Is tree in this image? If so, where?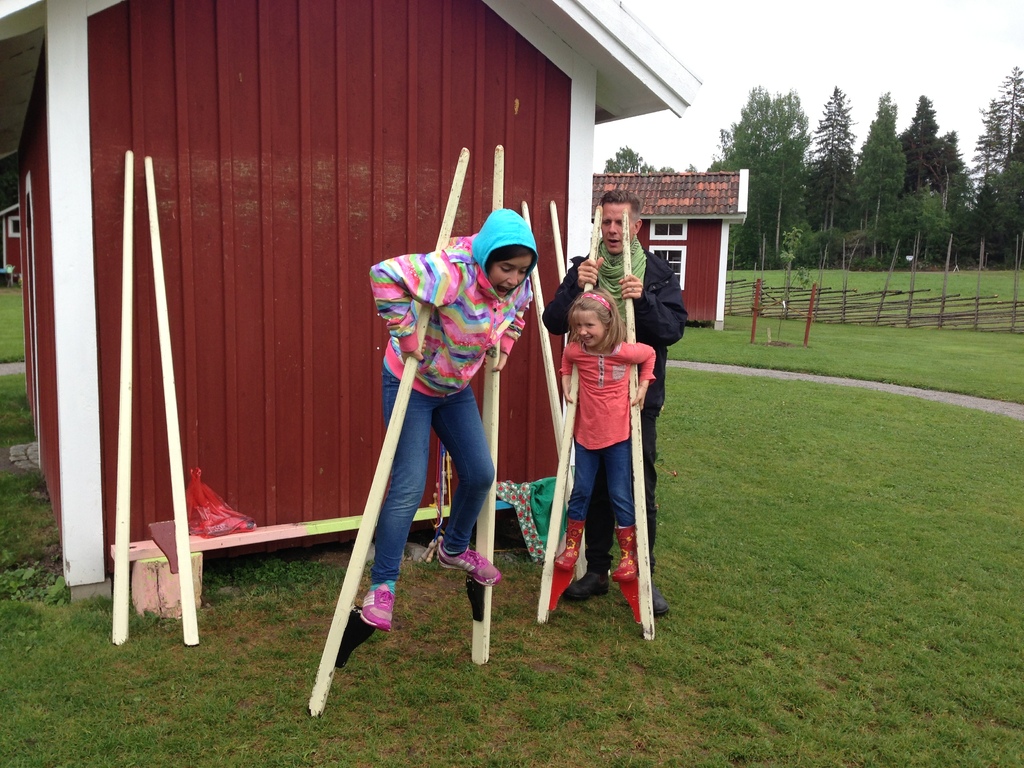
Yes, at (797,80,862,271).
